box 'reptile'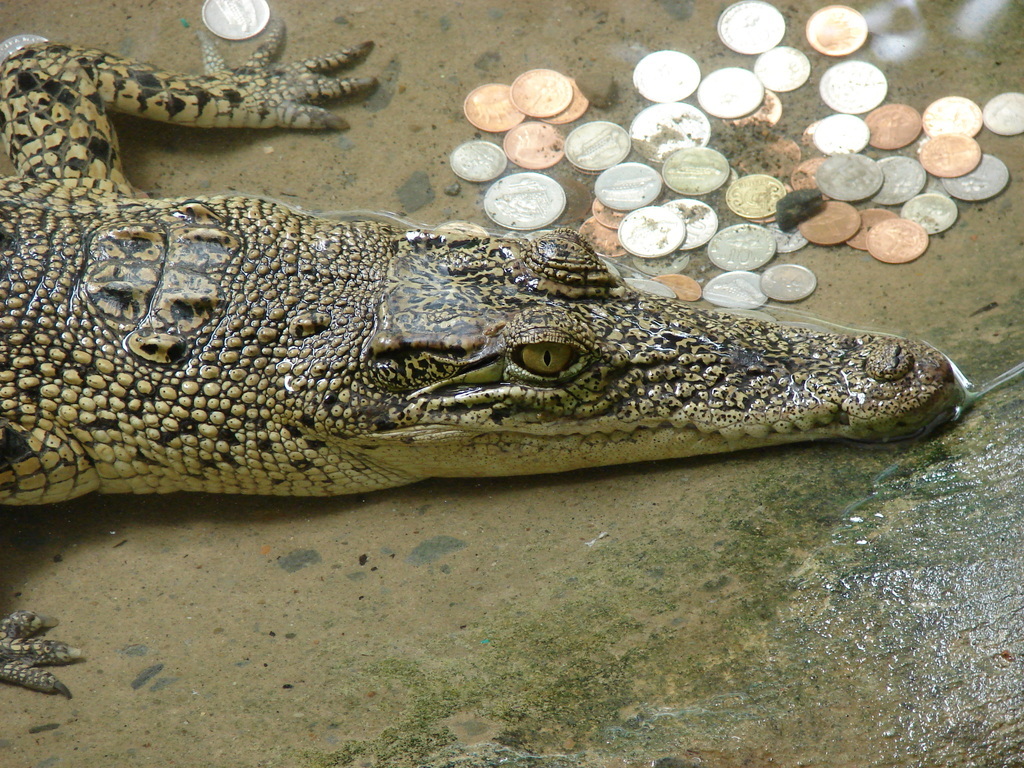
x1=0 y1=5 x2=975 y2=699
